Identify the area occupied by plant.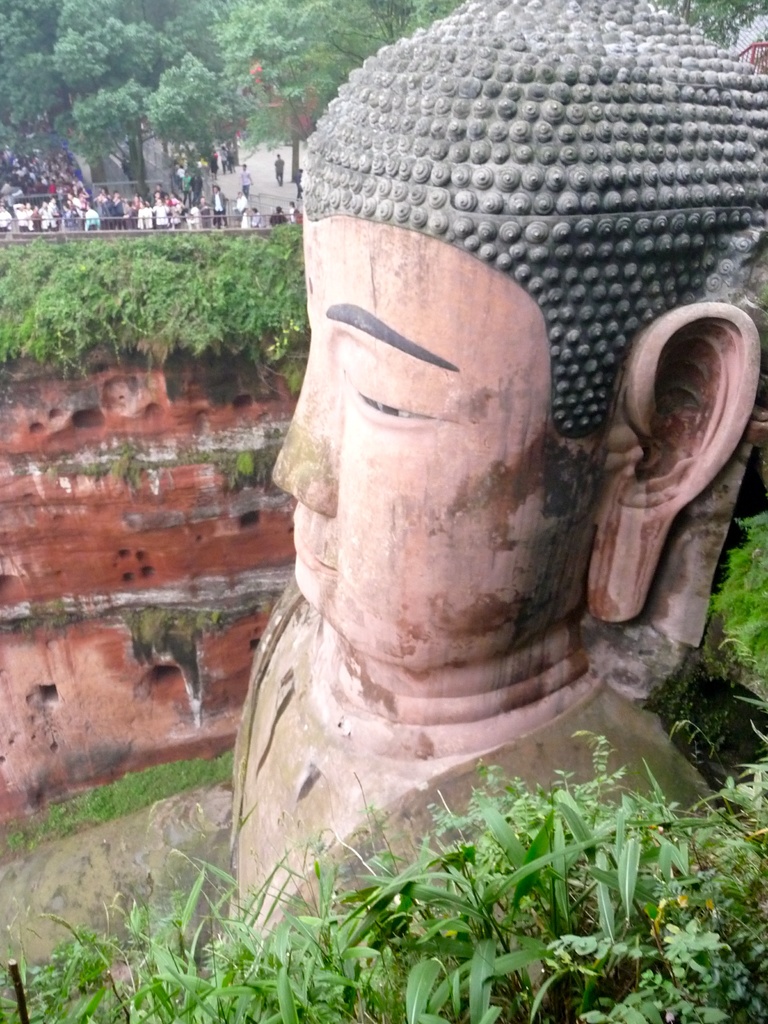
Area: <box>696,498,767,725</box>.
